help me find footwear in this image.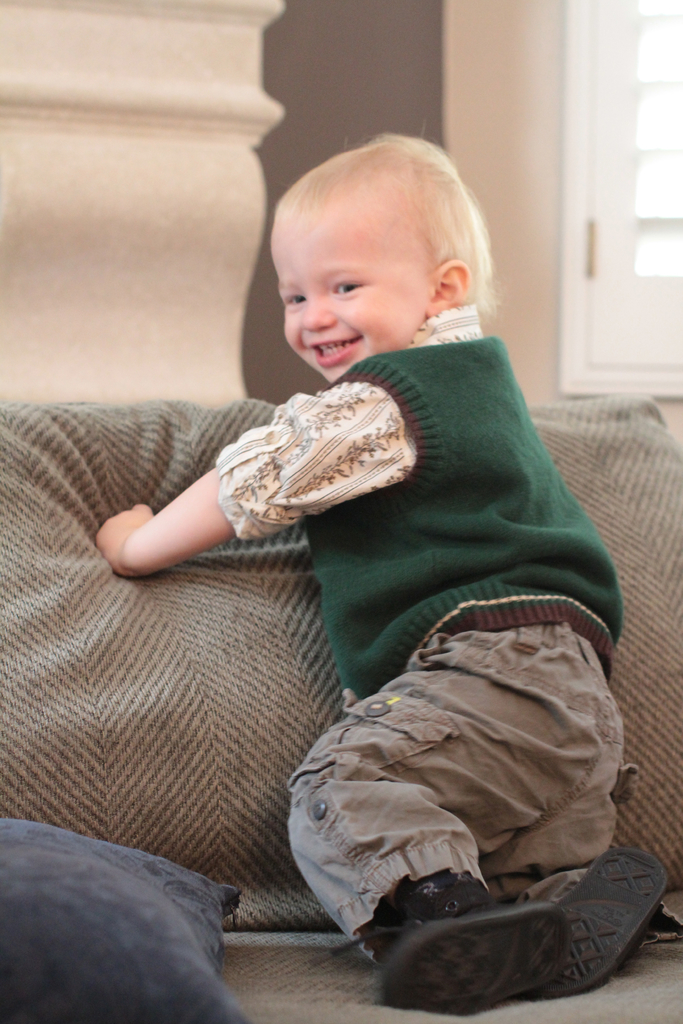
Found it: x1=315 y1=822 x2=662 y2=1016.
